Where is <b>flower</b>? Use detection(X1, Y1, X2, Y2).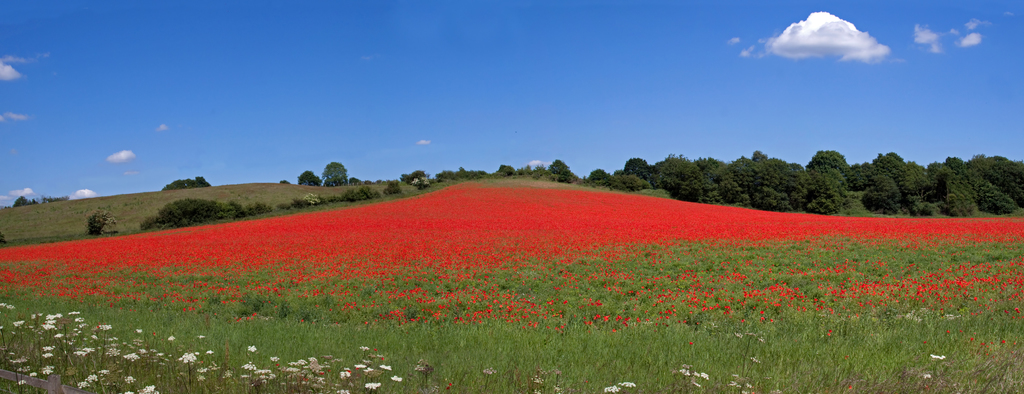
detection(932, 350, 945, 360).
